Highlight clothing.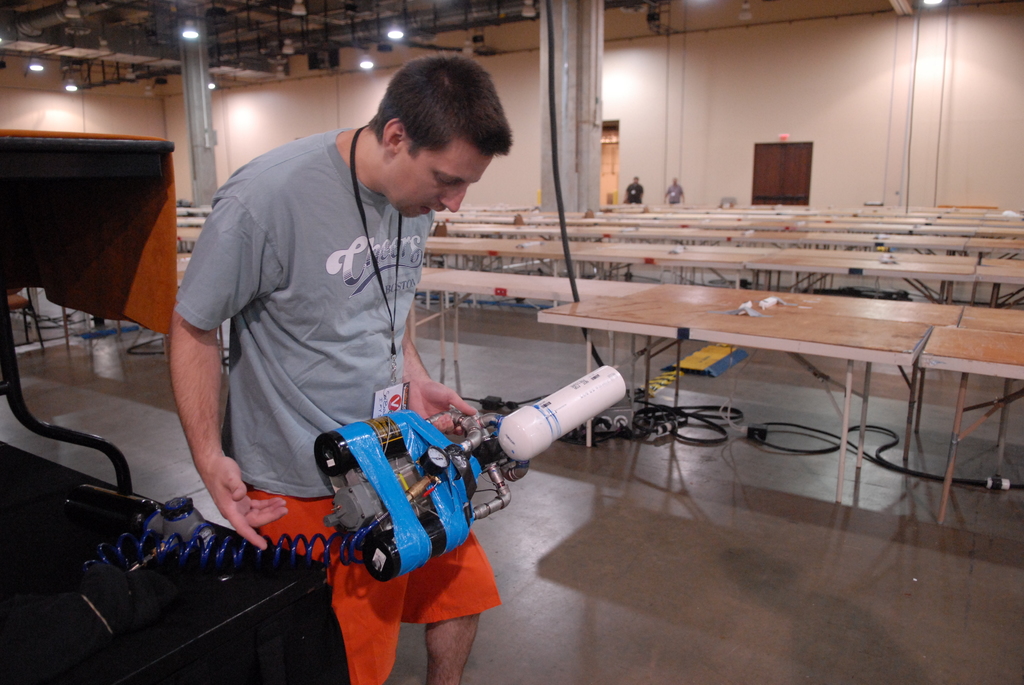
Highlighted region: <box>175,129,429,684</box>.
